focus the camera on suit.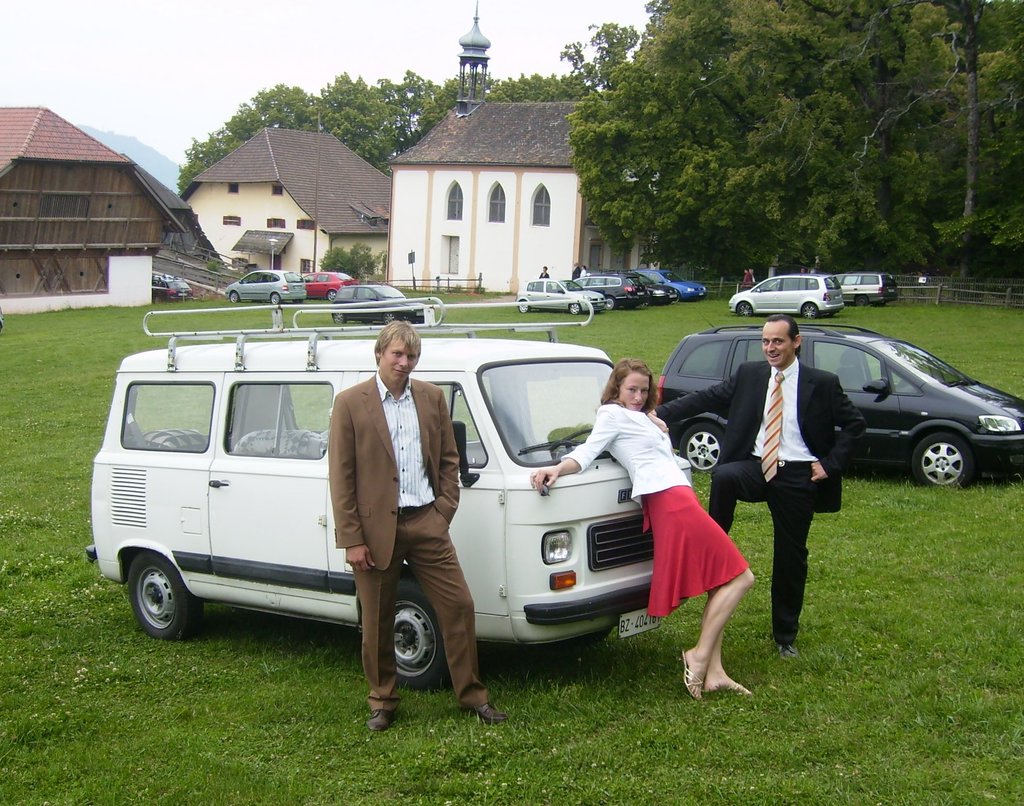
Focus region: 647/361/869/641.
